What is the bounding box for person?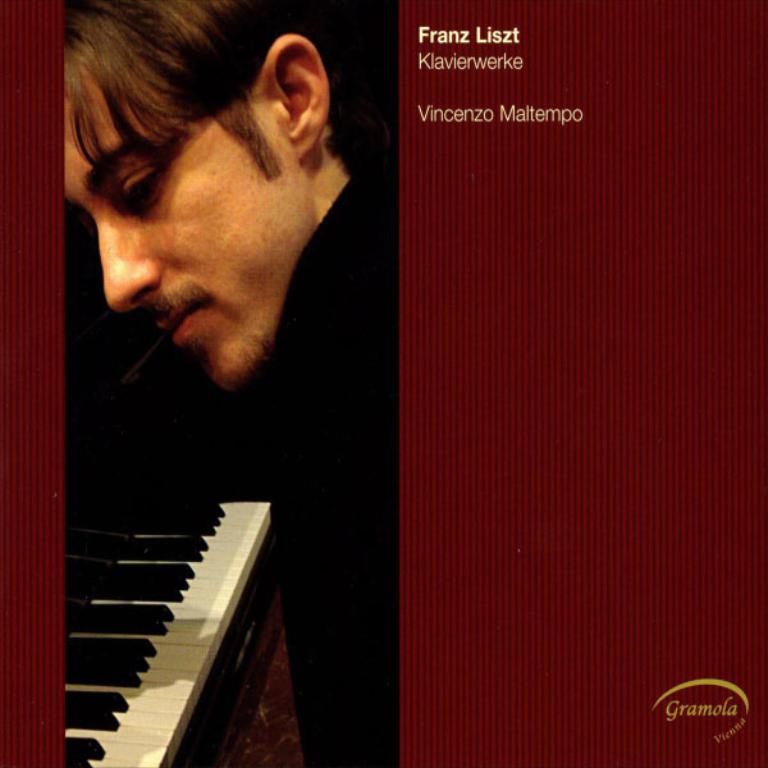
(19, 24, 451, 723).
